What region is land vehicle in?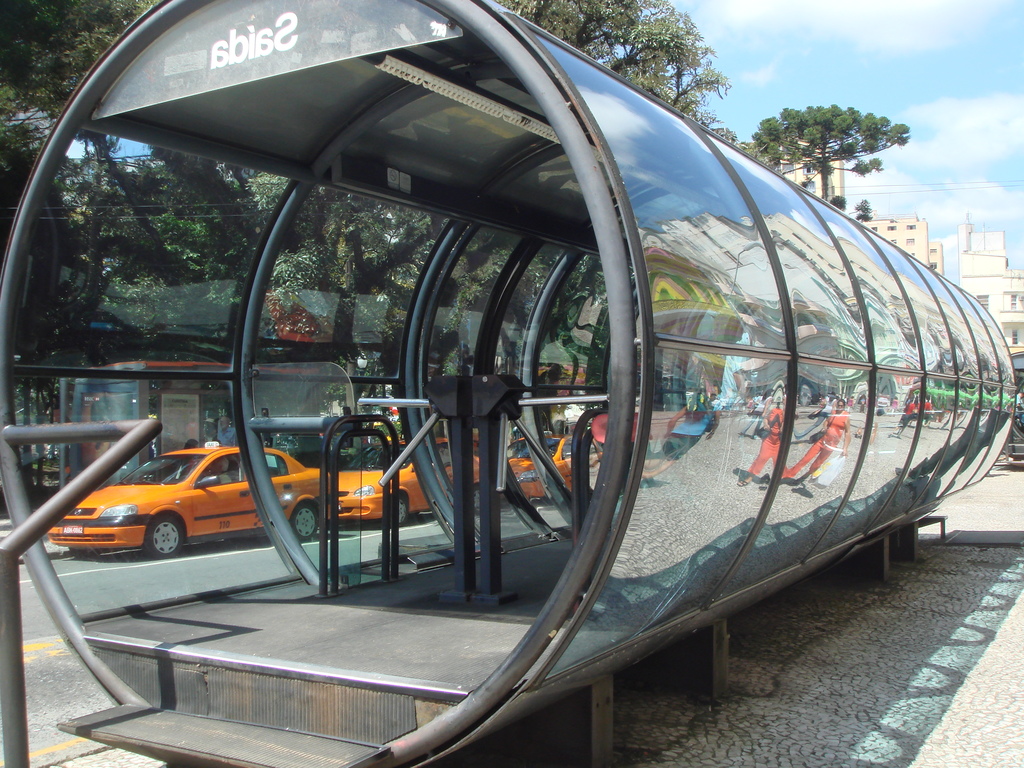
bbox(502, 433, 607, 502).
